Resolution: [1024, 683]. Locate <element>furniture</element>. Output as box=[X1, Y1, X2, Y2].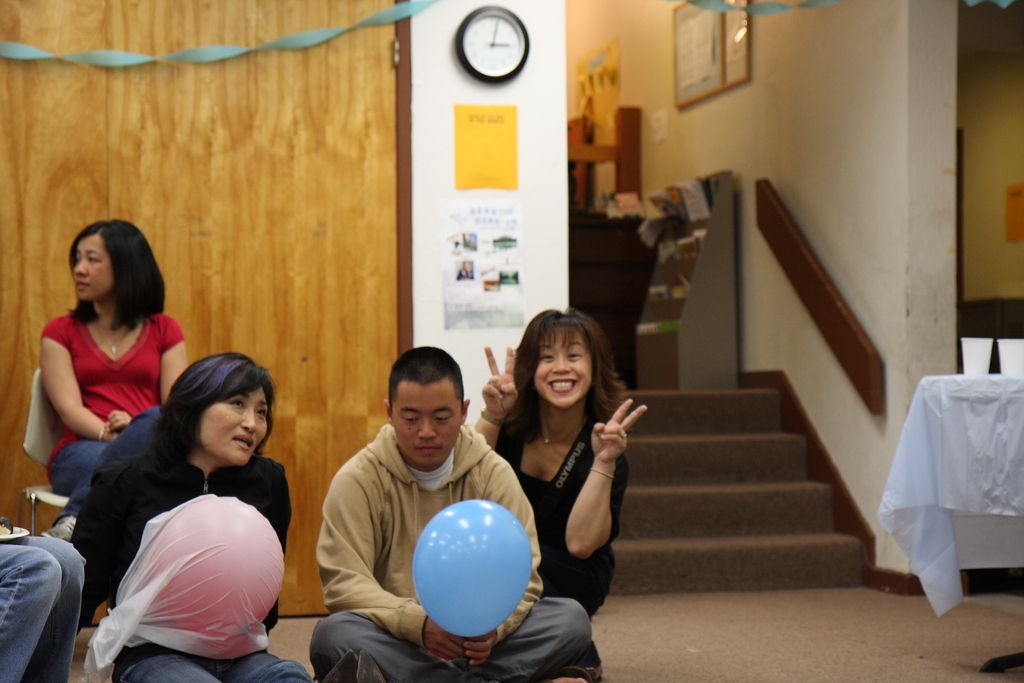
box=[569, 217, 661, 390].
